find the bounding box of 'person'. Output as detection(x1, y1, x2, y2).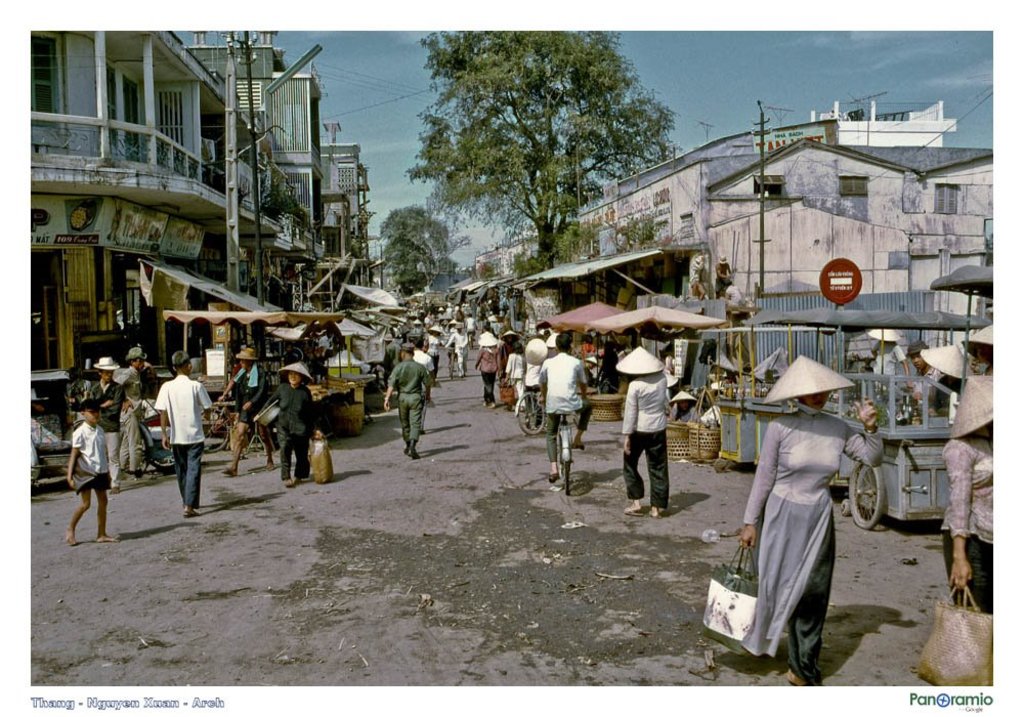
detection(937, 421, 993, 615).
